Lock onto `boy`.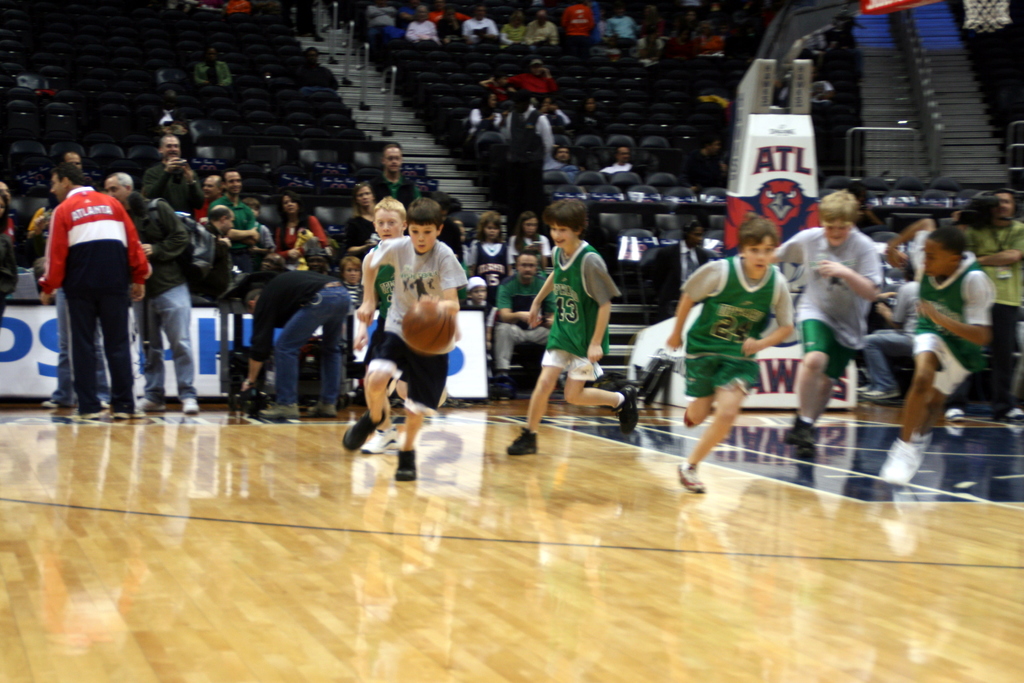
Locked: [left=343, top=197, right=467, bottom=483].
